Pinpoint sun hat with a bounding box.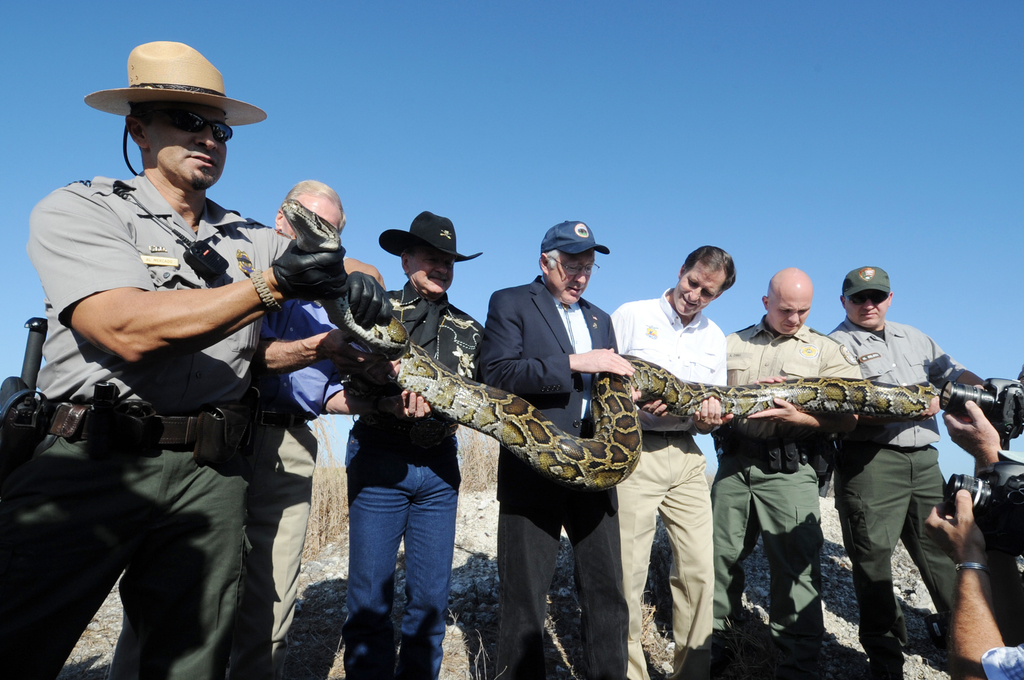
locate(534, 216, 611, 266).
